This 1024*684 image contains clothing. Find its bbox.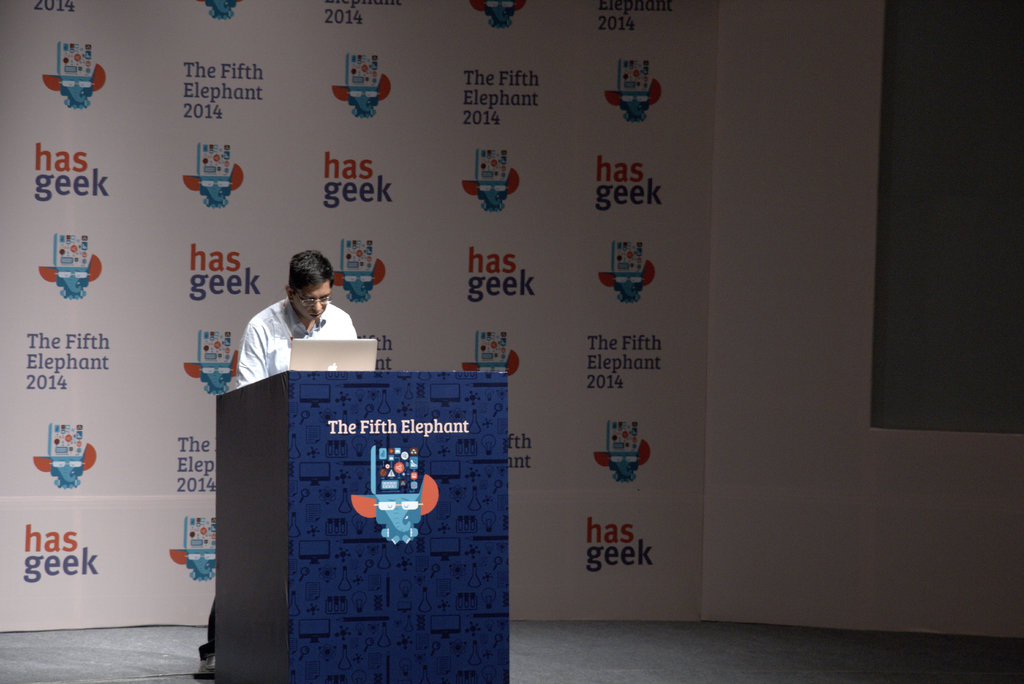
<region>223, 286, 360, 386</region>.
